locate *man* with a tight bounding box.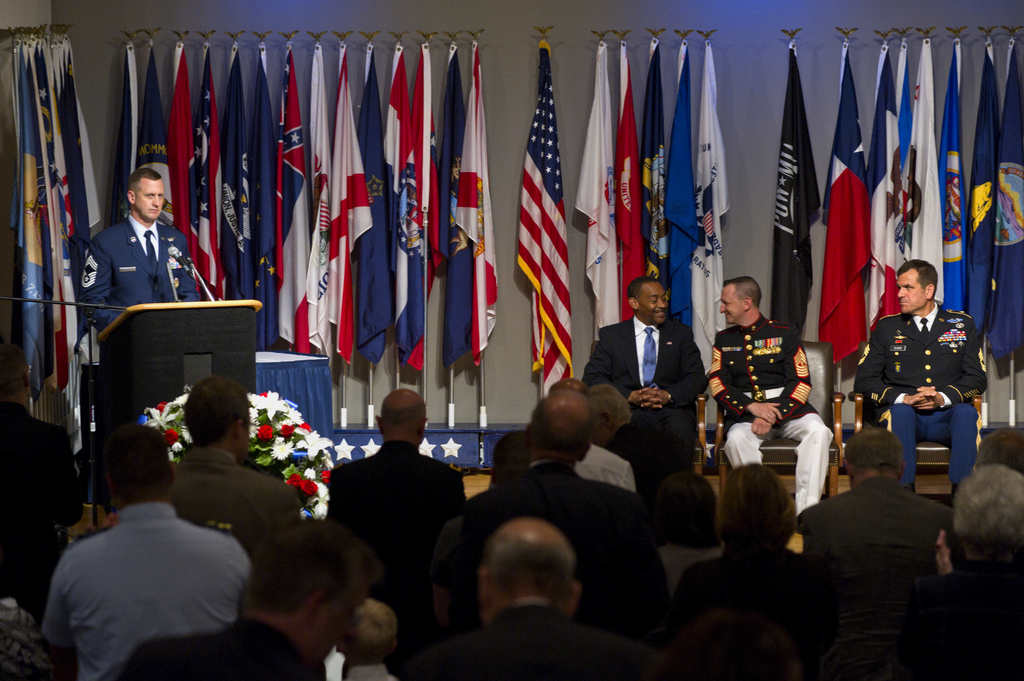
[797, 425, 957, 621].
